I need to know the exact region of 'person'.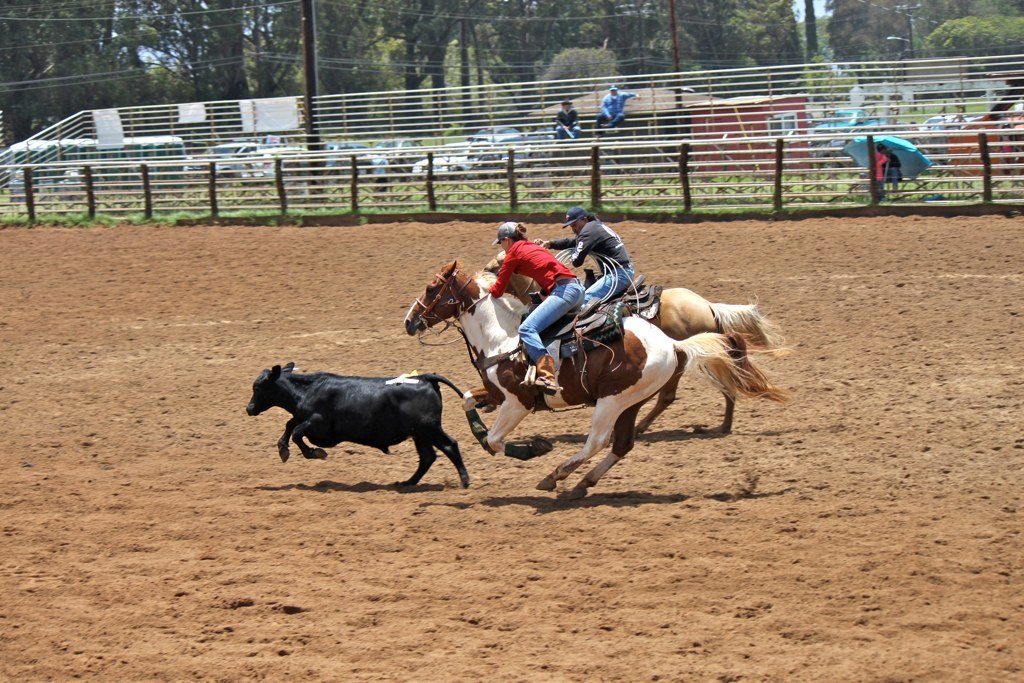
Region: 535:205:637:309.
